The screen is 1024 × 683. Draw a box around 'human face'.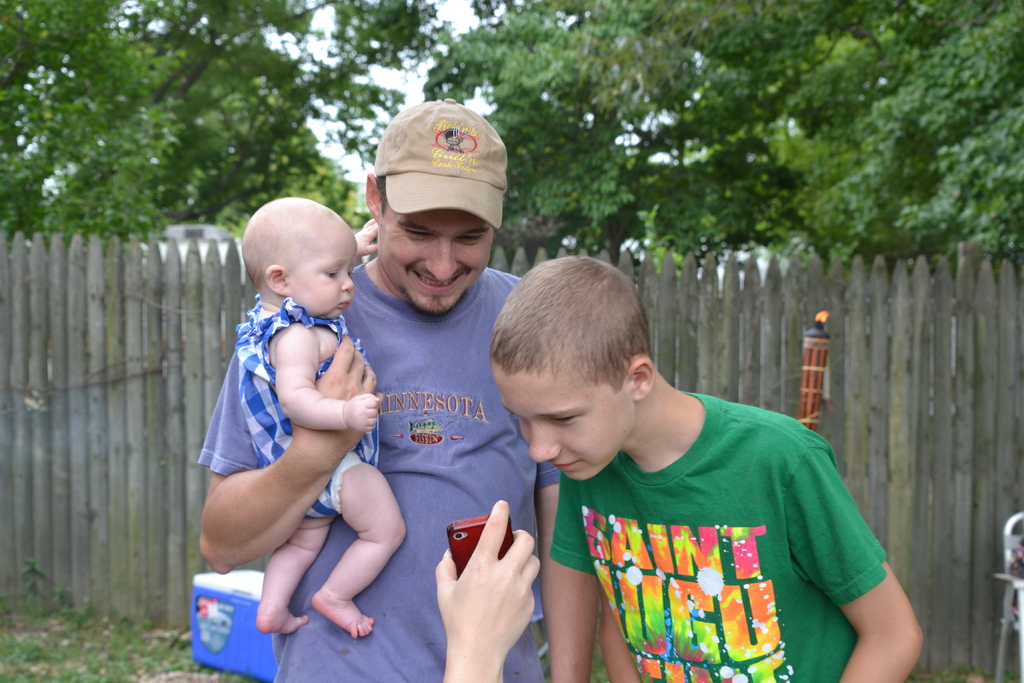
288,226,360,317.
